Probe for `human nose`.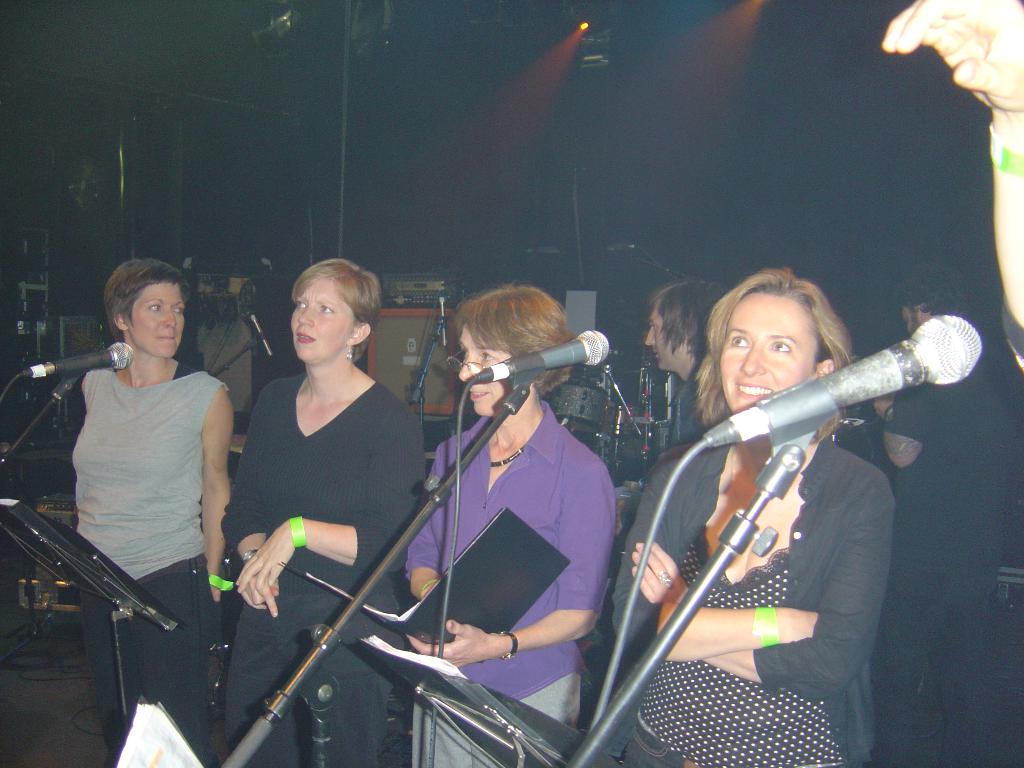
Probe result: <box>298,305,316,326</box>.
